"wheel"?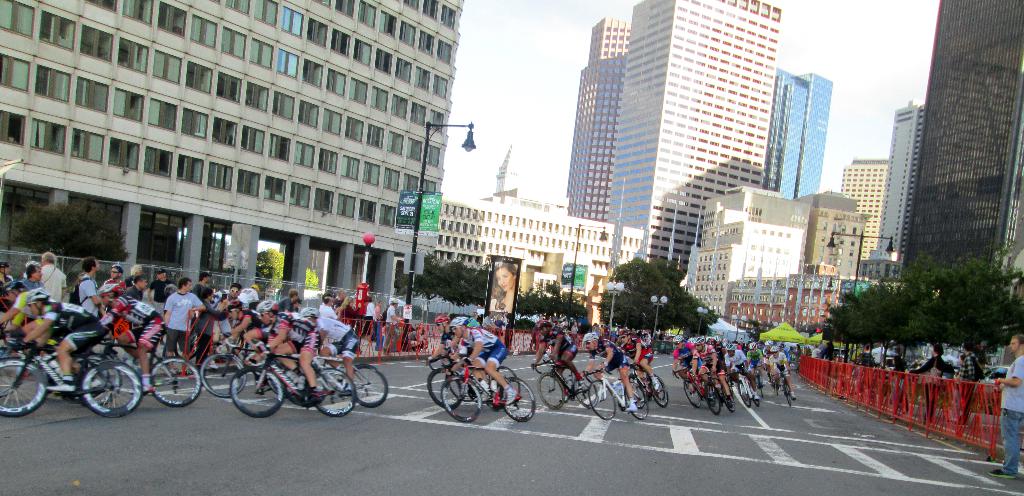
(426, 367, 463, 405)
